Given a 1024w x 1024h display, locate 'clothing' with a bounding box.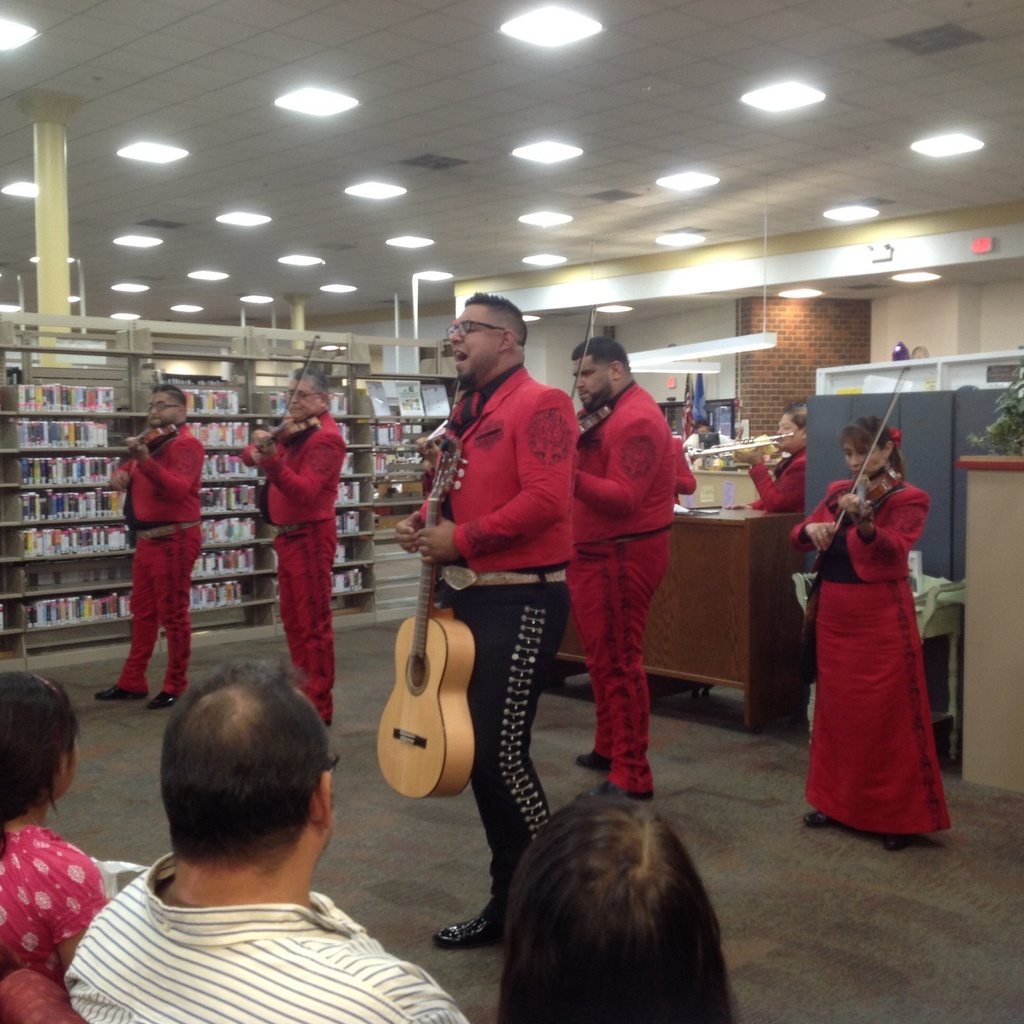
Located: [x1=806, y1=437, x2=967, y2=831].
